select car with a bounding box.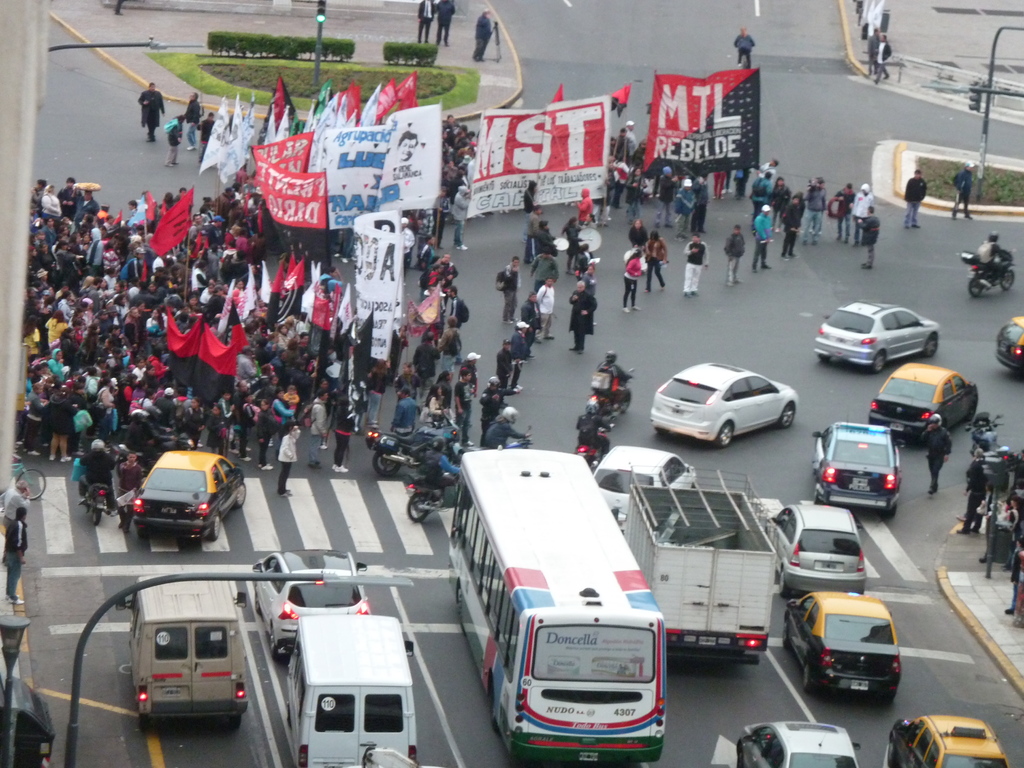
locate(785, 596, 904, 705).
